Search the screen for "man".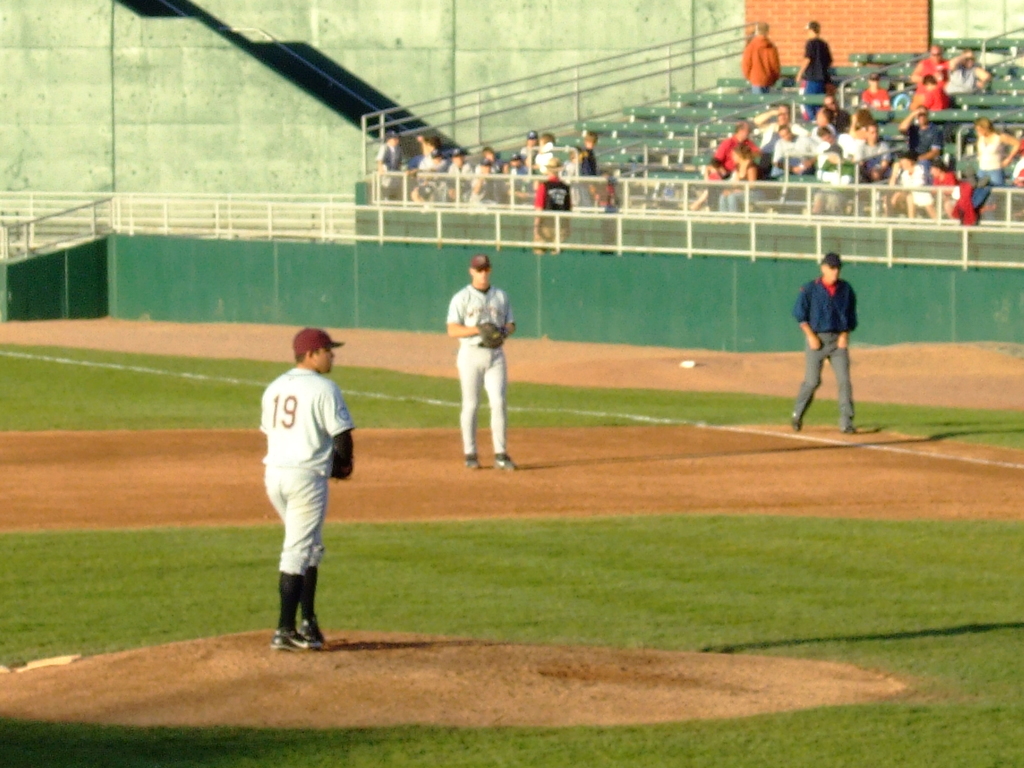
Found at Rect(531, 166, 568, 244).
